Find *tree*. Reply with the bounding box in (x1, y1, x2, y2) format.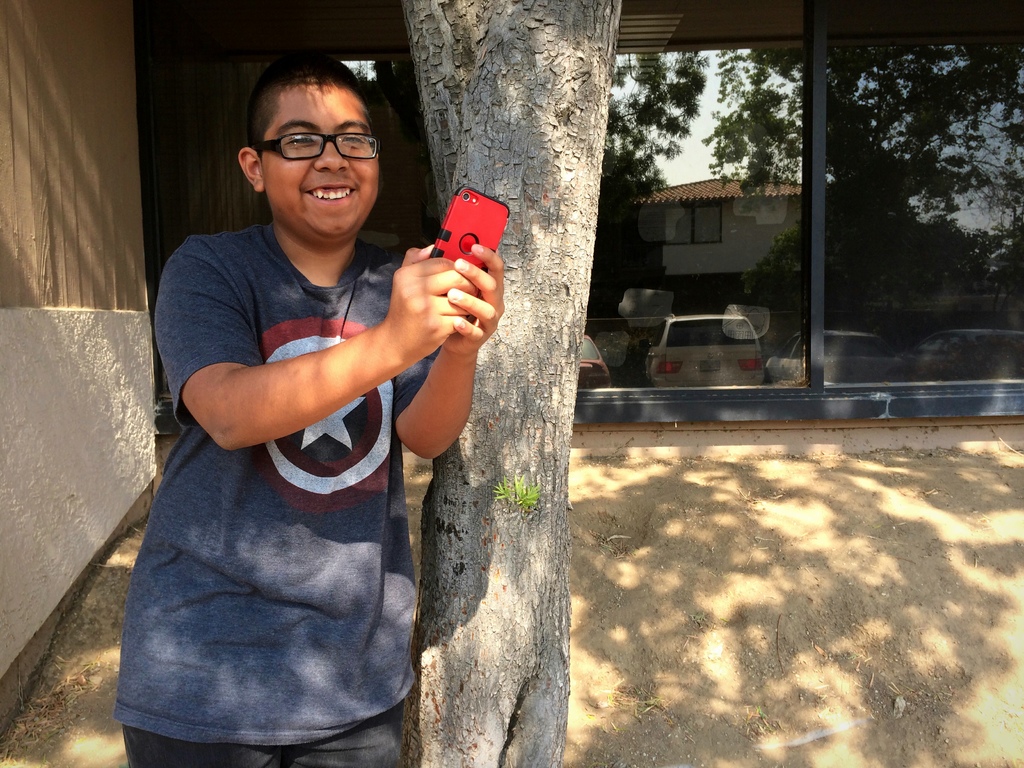
(391, 0, 625, 767).
